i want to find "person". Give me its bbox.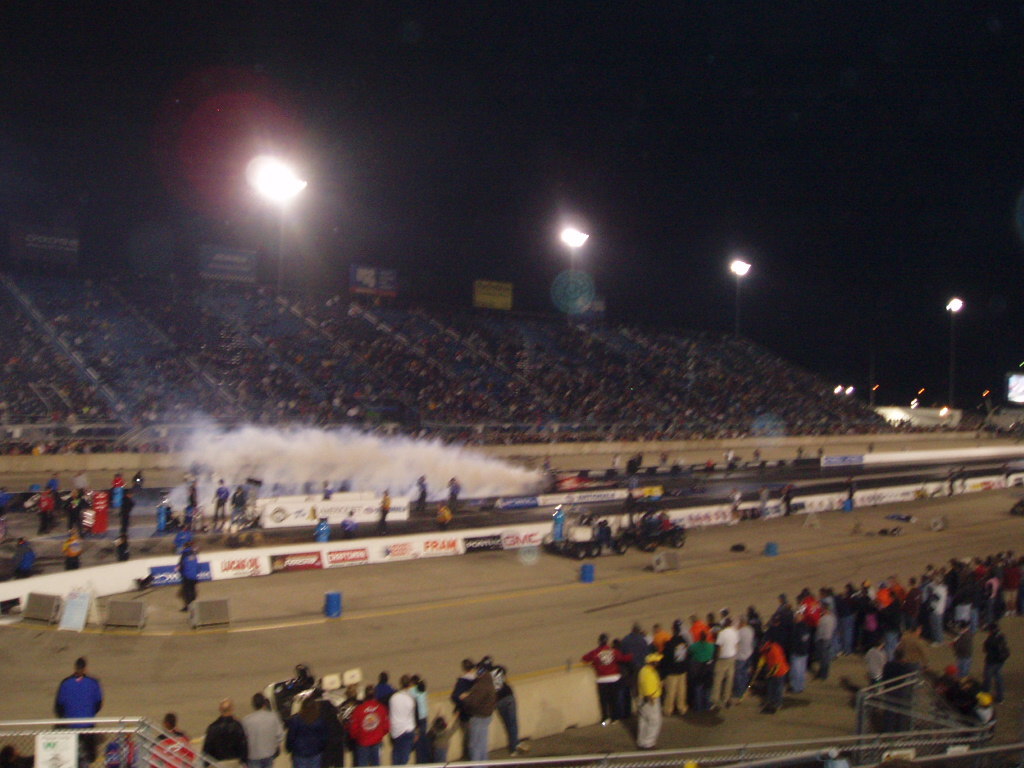
x1=464 y1=669 x2=492 y2=757.
